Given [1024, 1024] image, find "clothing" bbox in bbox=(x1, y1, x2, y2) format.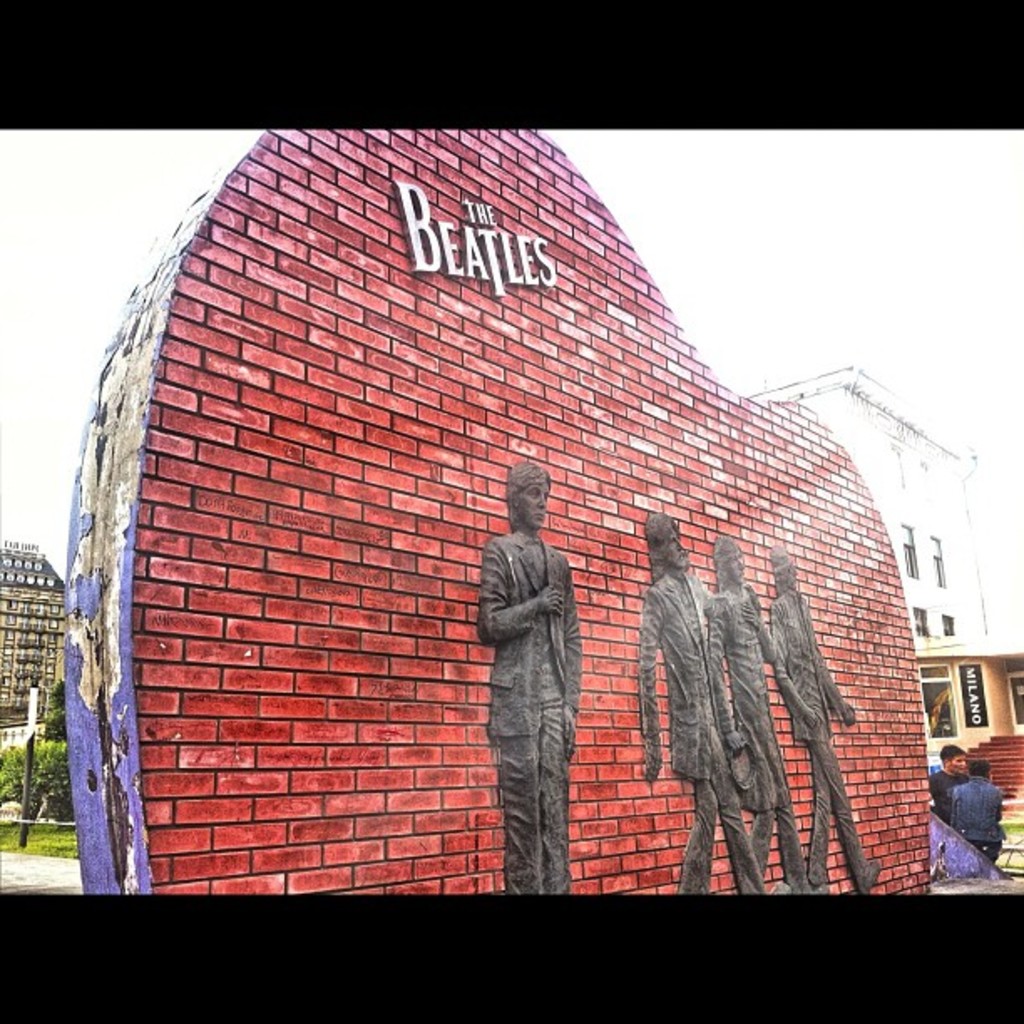
bbox=(646, 564, 765, 897).
